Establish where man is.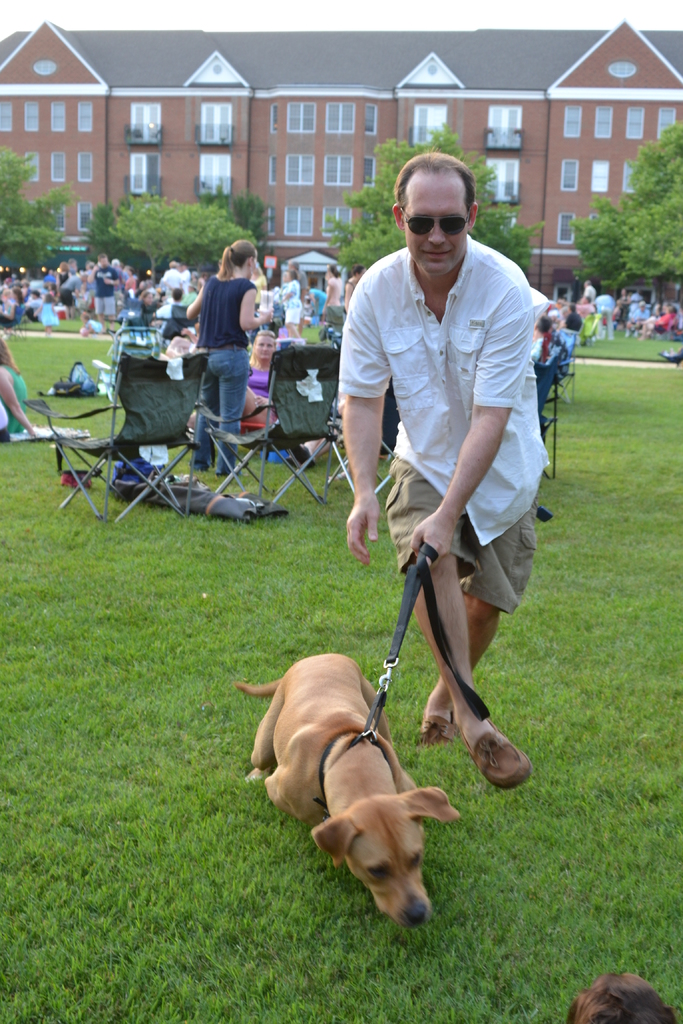
Established at box=[329, 142, 552, 794].
